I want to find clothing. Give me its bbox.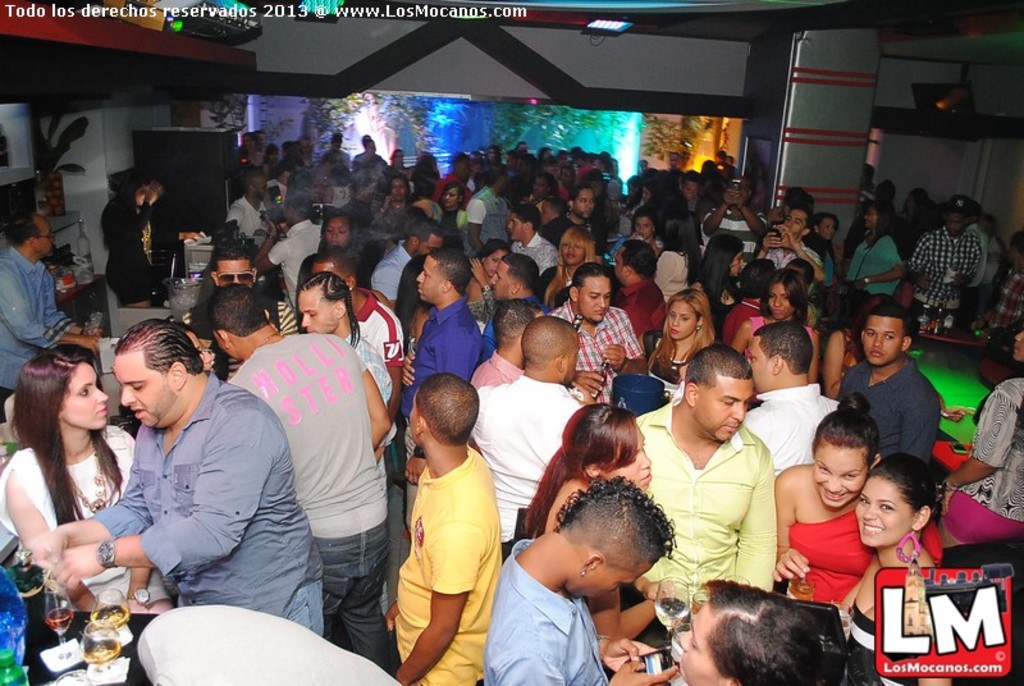
Rect(88, 365, 323, 634).
